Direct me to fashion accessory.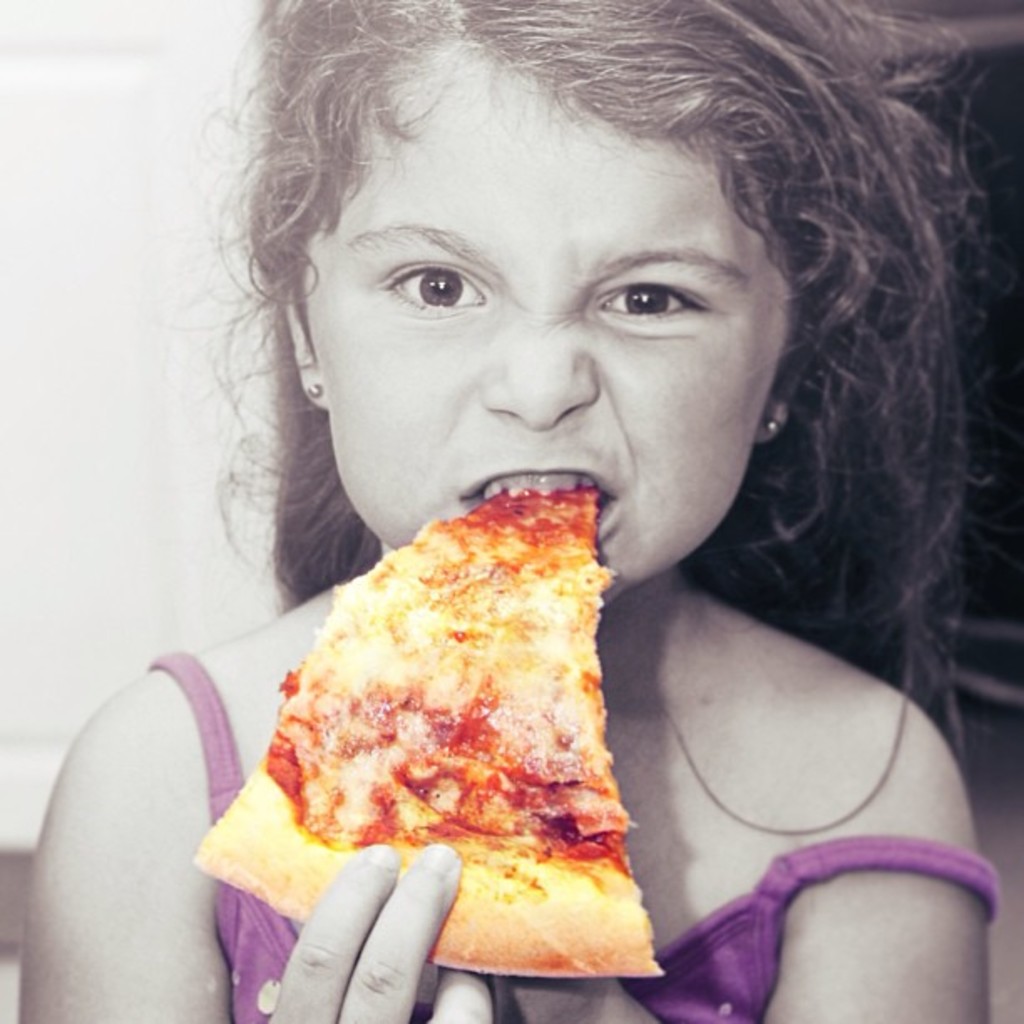
Direction: crop(761, 413, 781, 437).
